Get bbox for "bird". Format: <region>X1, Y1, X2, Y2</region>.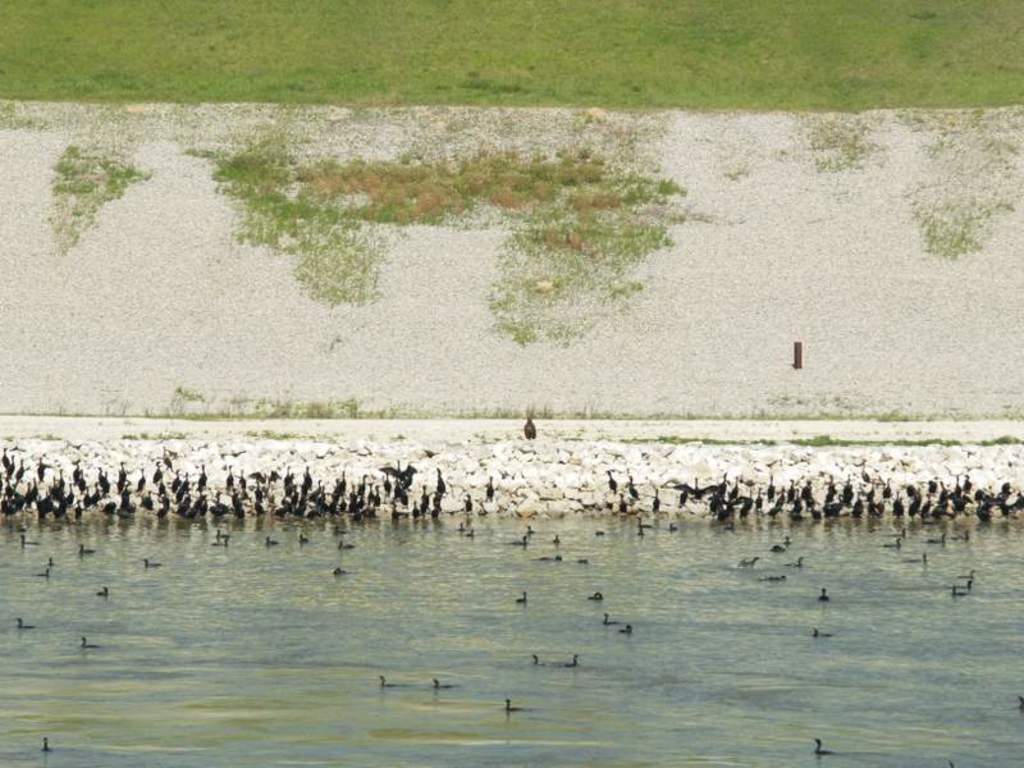
<region>507, 539, 526, 545</region>.
